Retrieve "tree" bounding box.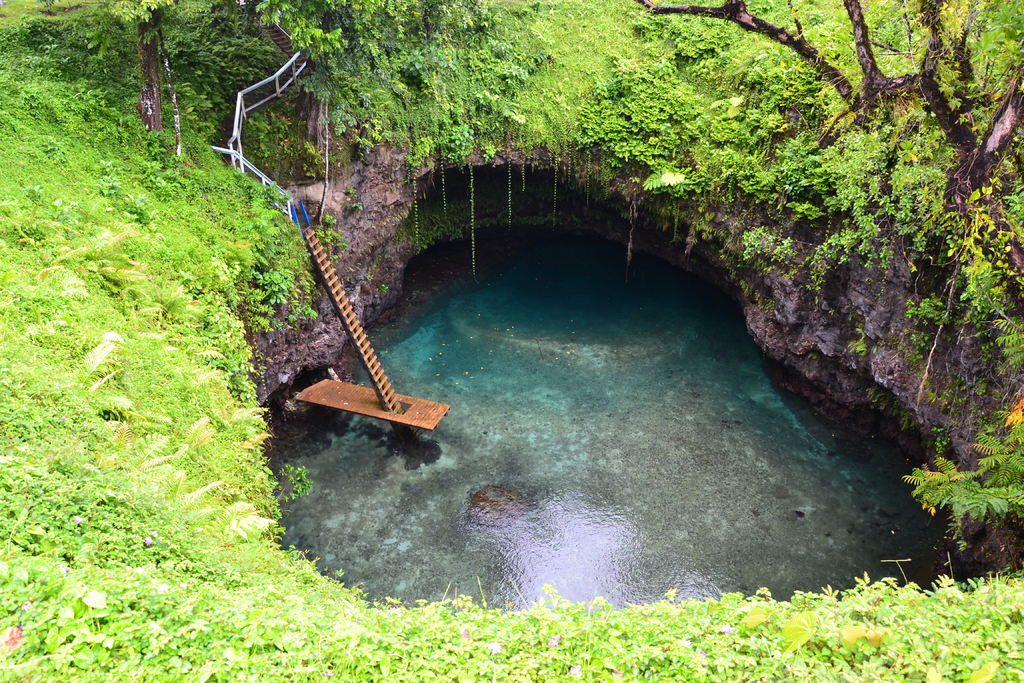
Bounding box: [left=639, top=0, right=1023, bottom=273].
